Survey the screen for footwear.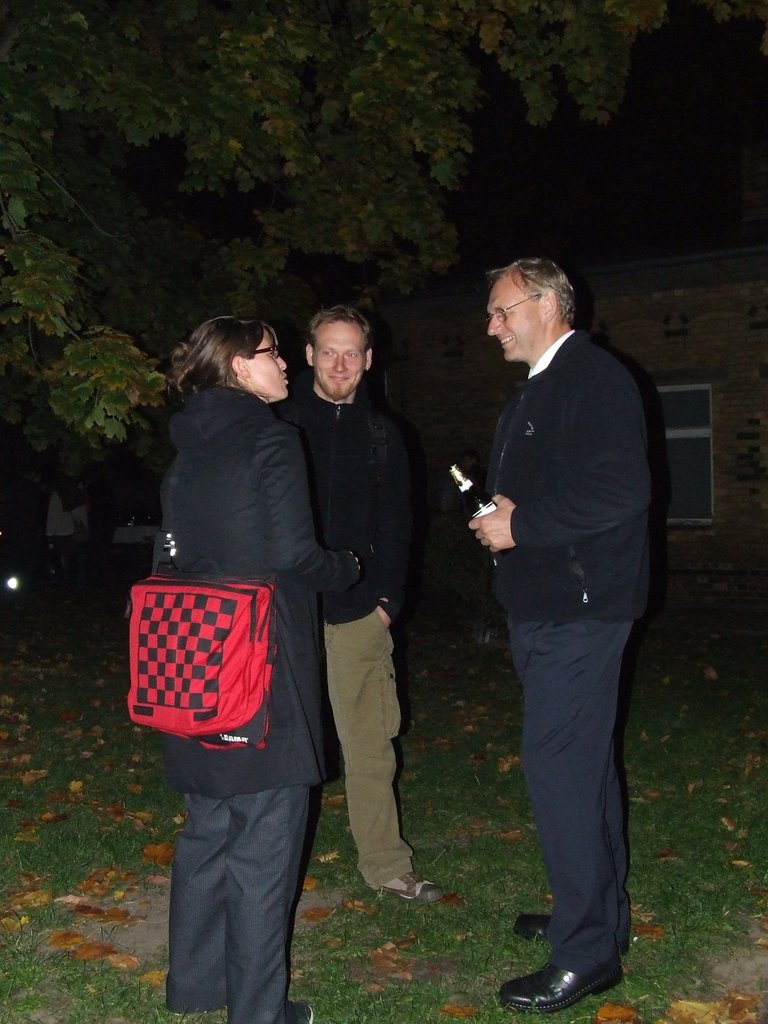
Survey found: pyautogui.locateOnScreen(286, 996, 317, 1023).
